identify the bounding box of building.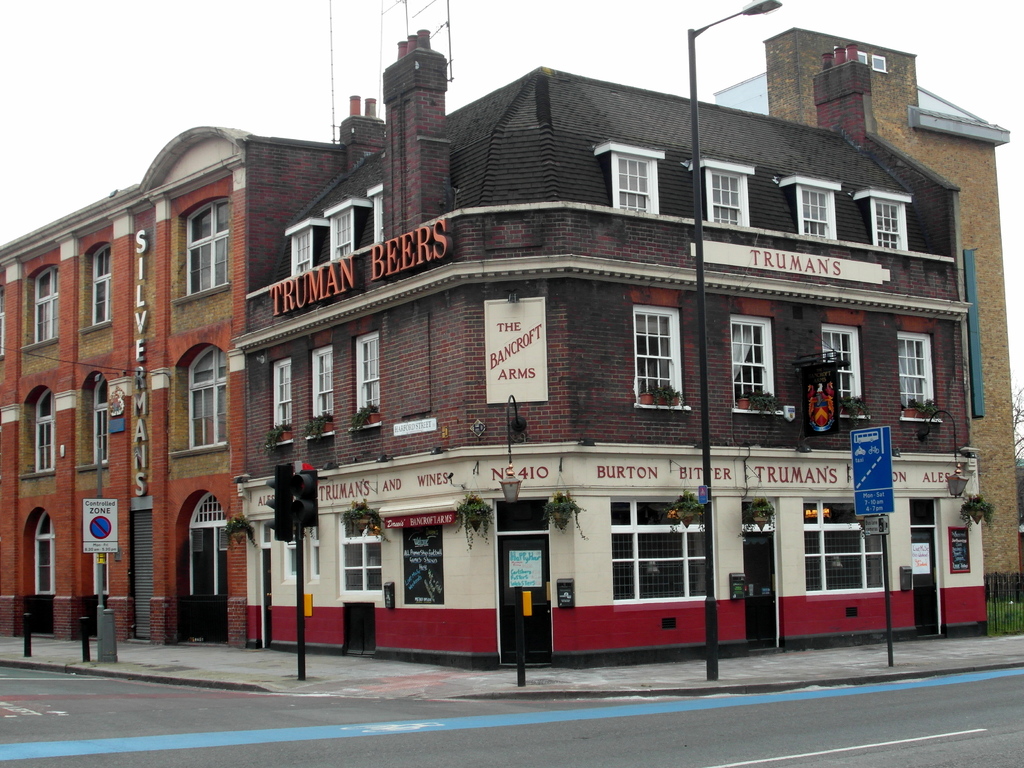
(left=714, top=29, right=1023, bottom=605).
